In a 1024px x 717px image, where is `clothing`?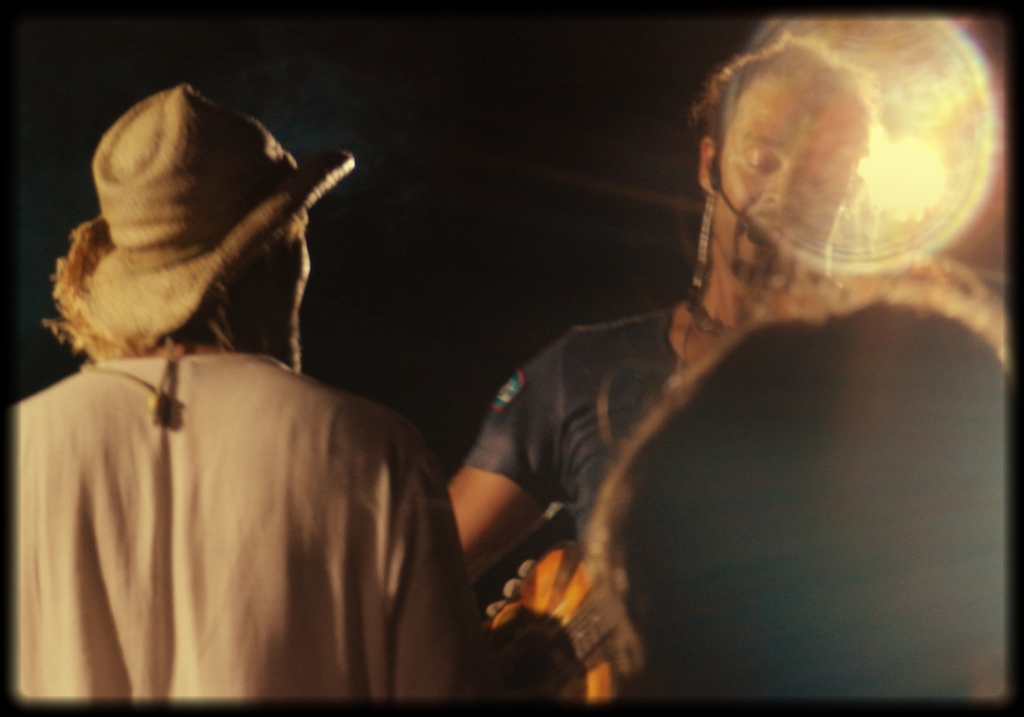
BBox(469, 307, 717, 563).
